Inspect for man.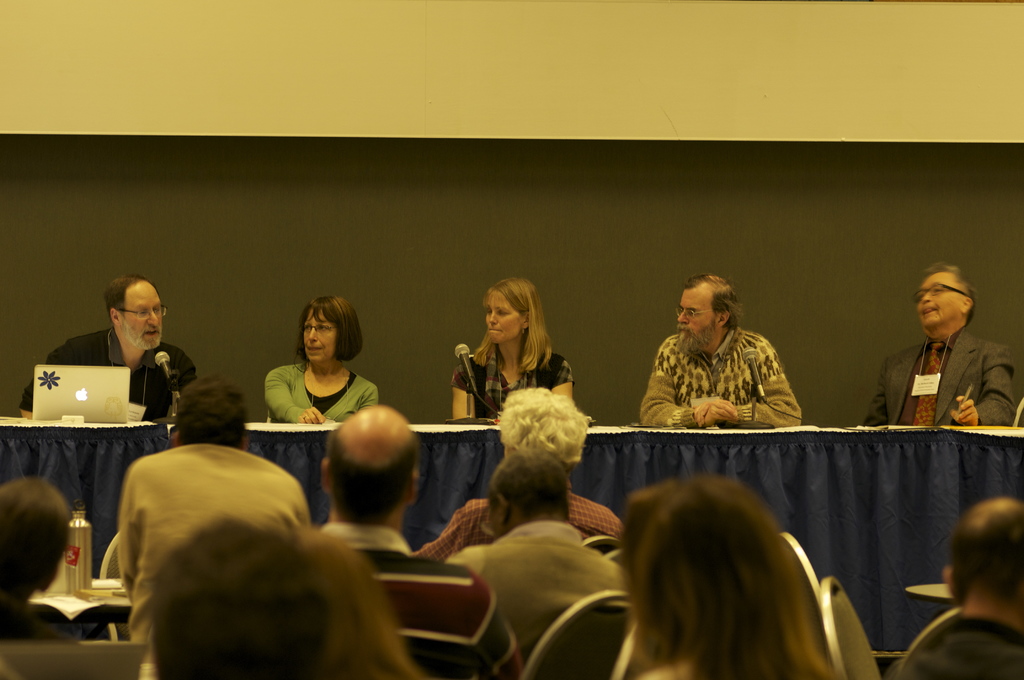
Inspection: bbox=[637, 271, 805, 438].
